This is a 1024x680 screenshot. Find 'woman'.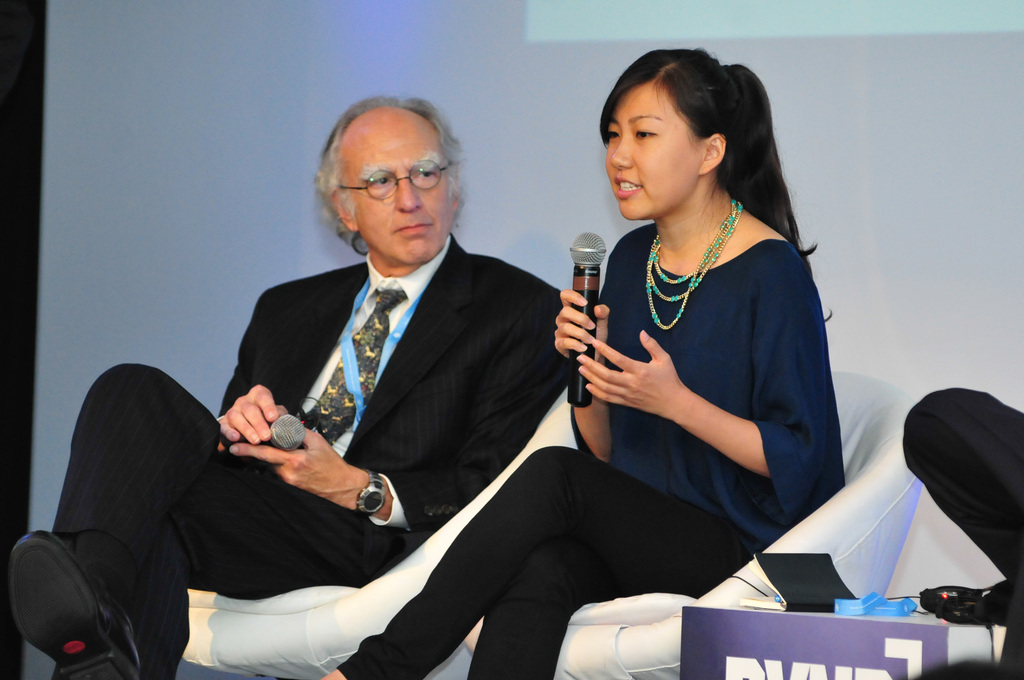
Bounding box: Rect(467, 88, 859, 654).
